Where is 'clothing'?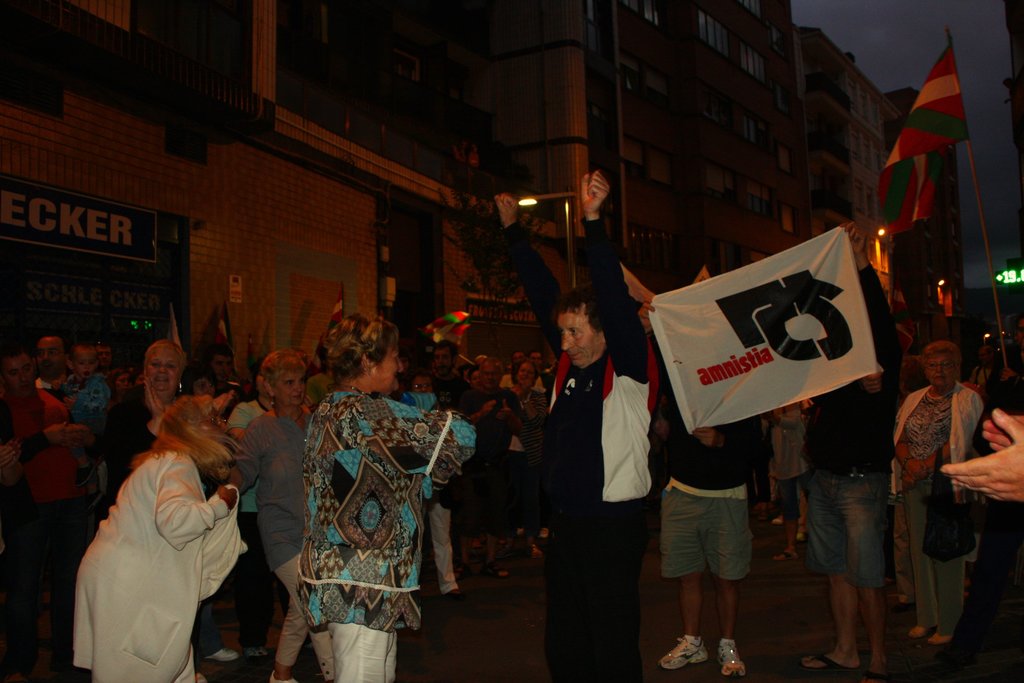
<box>495,199,660,682</box>.
